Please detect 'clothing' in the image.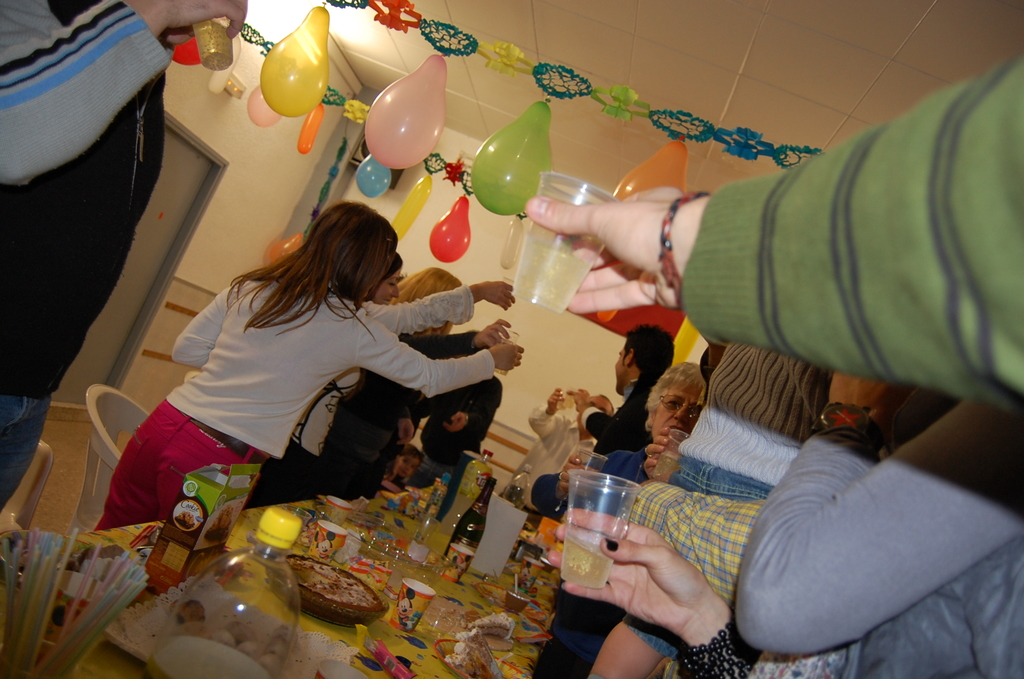
box=[0, 0, 179, 517].
